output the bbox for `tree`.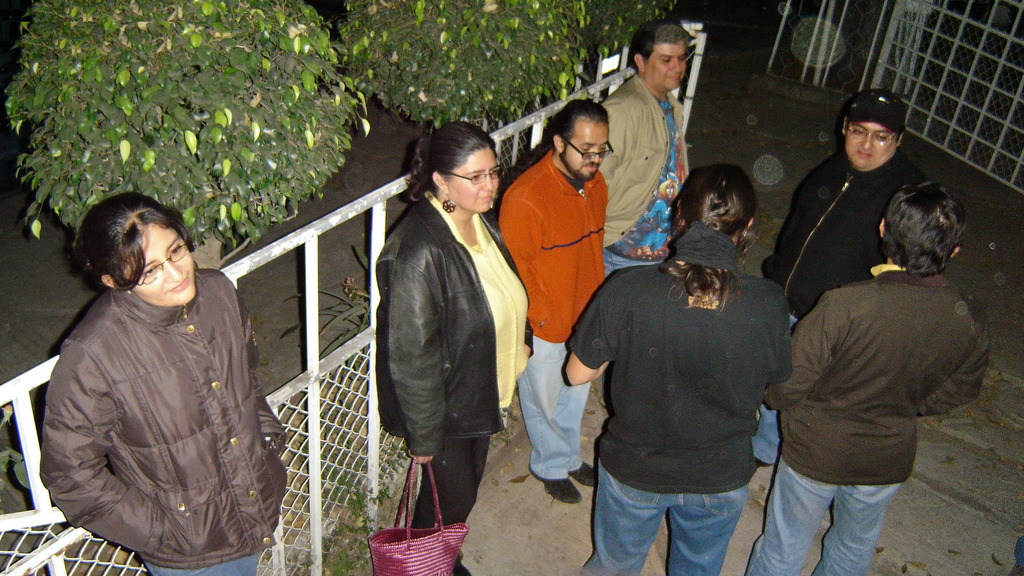
<bbox>335, 0, 589, 142</bbox>.
